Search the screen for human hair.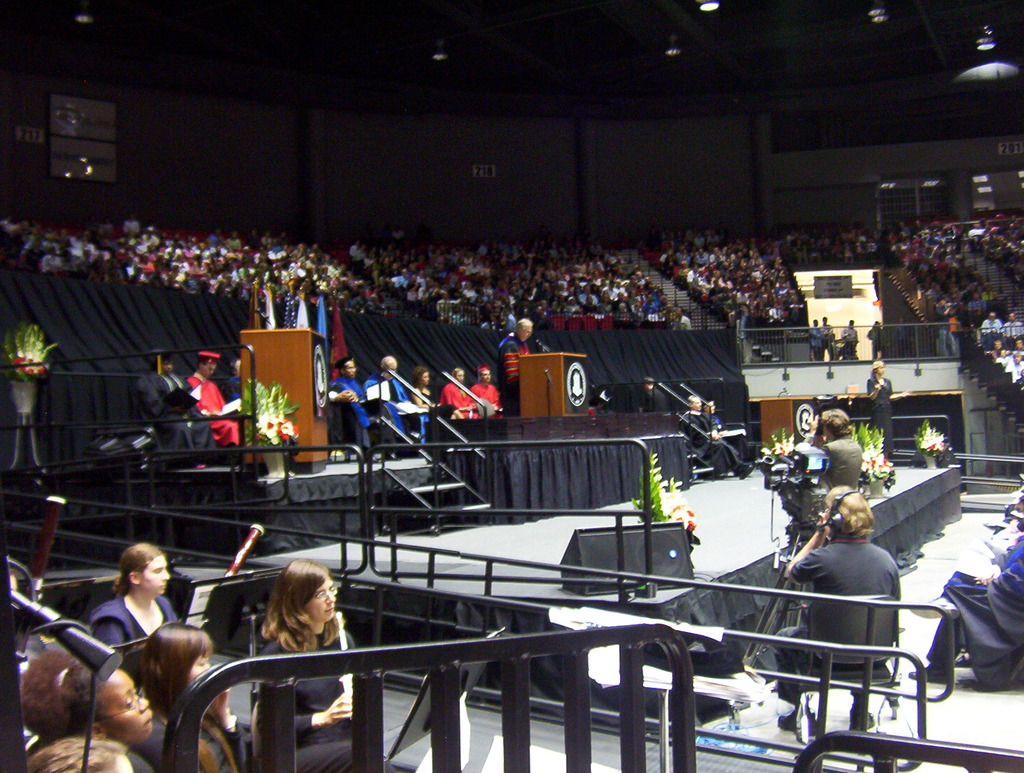
Found at 1015, 336, 1023, 343.
